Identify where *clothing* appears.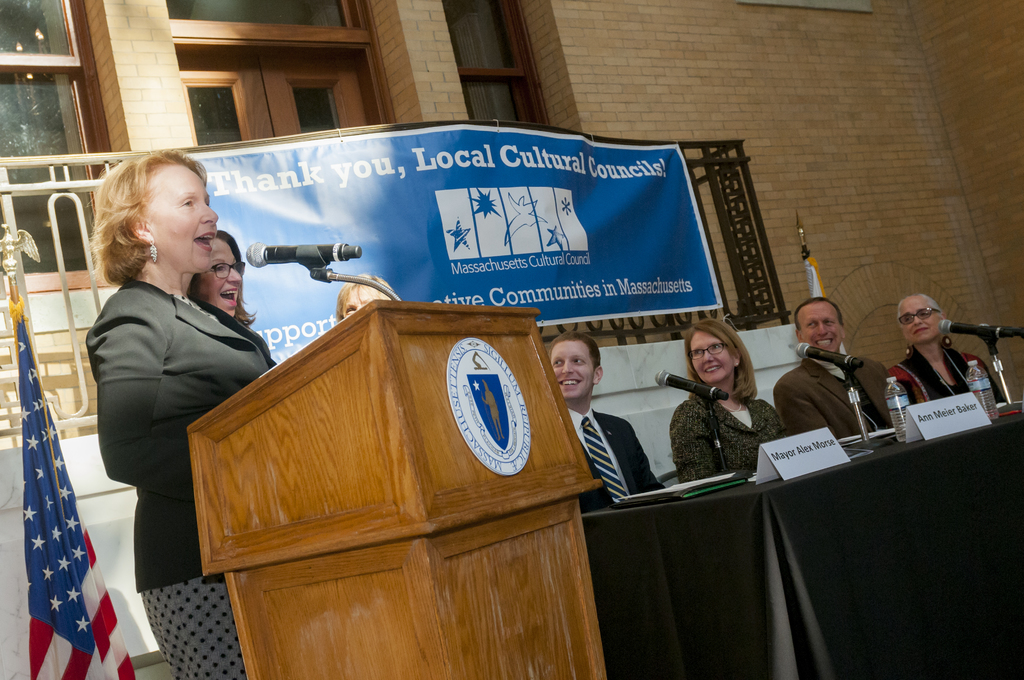
Appears at [669,390,794,482].
